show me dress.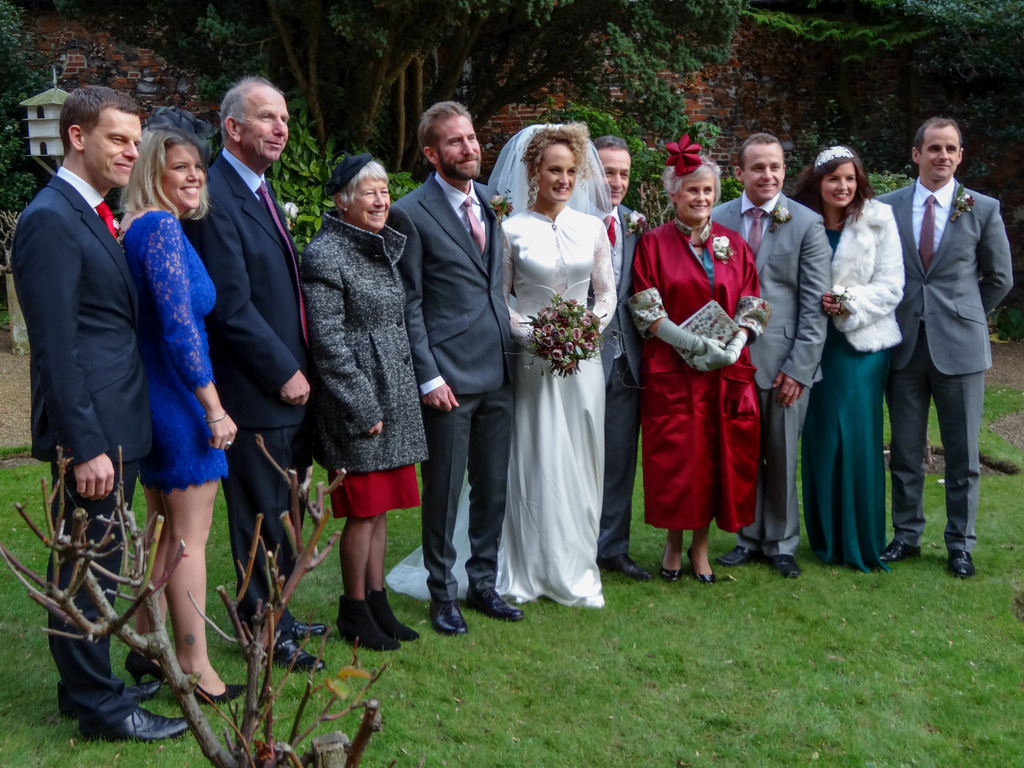
dress is here: locate(120, 212, 233, 499).
